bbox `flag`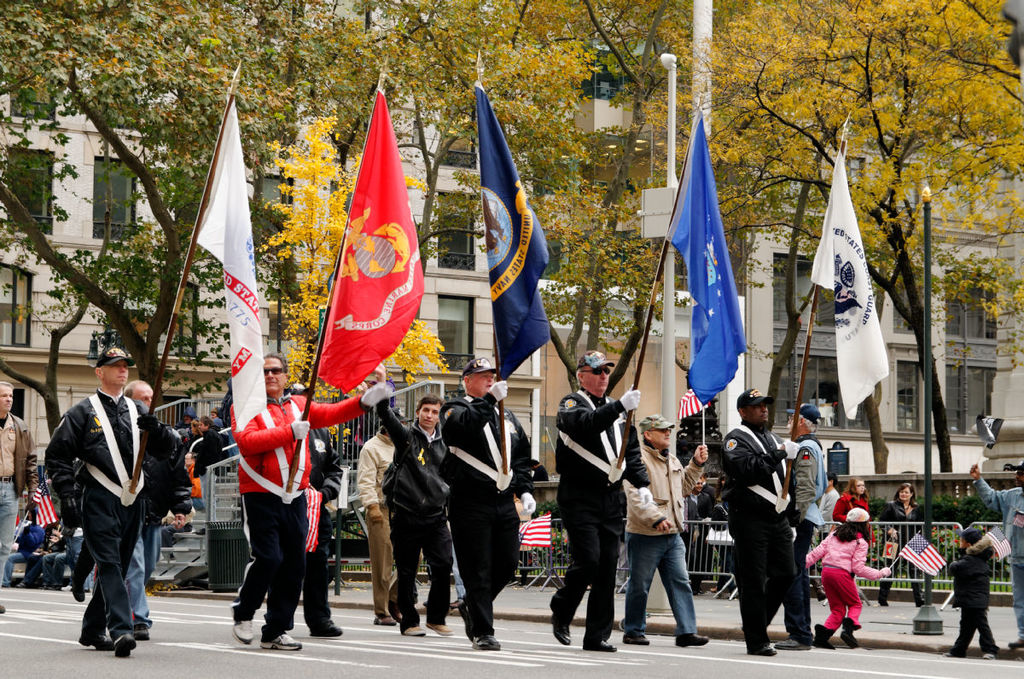
[x1=975, y1=522, x2=1010, y2=565]
